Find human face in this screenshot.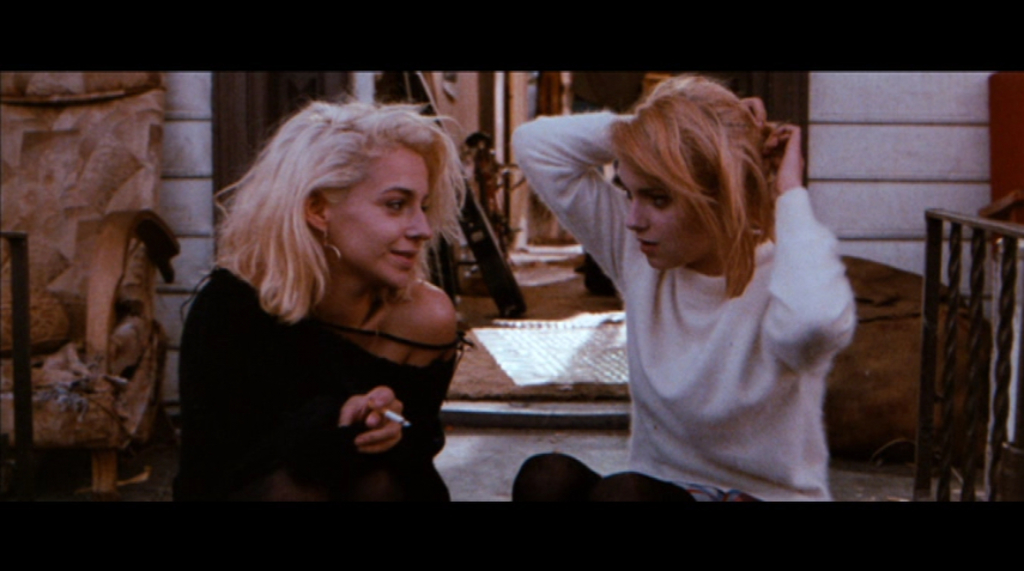
The bounding box for human face is [x1=613, y1=159, x2=704, y2=266].
